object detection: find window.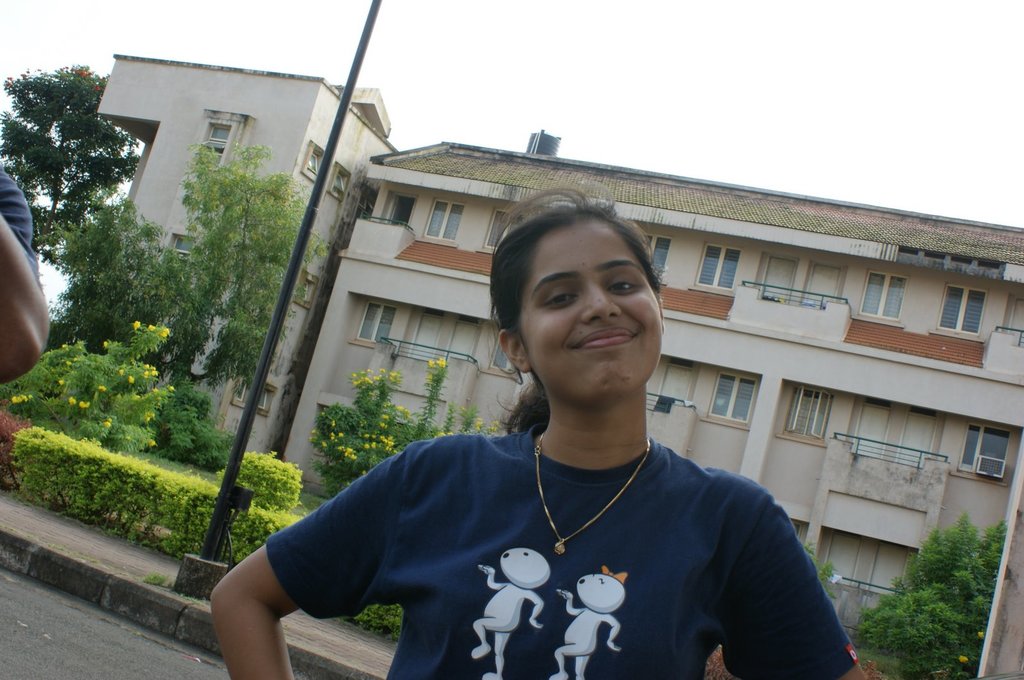
(x1=696, y1=244, x2=745, y2=295).
